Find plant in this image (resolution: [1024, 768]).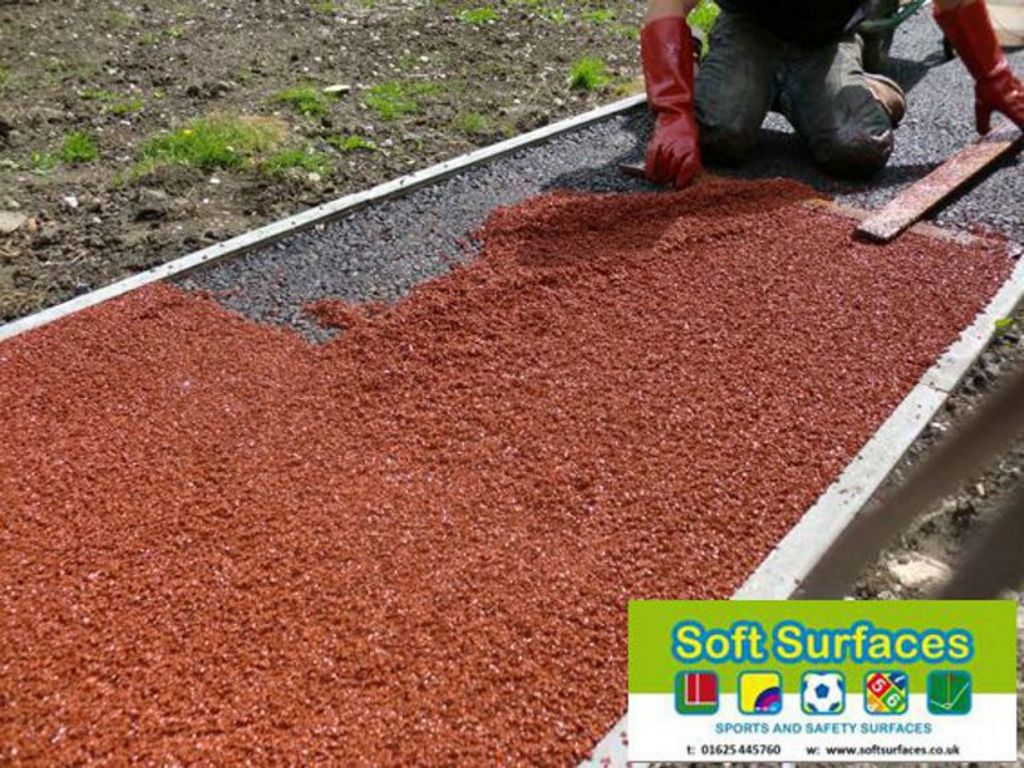
detection(90, 91, 143, 112).
